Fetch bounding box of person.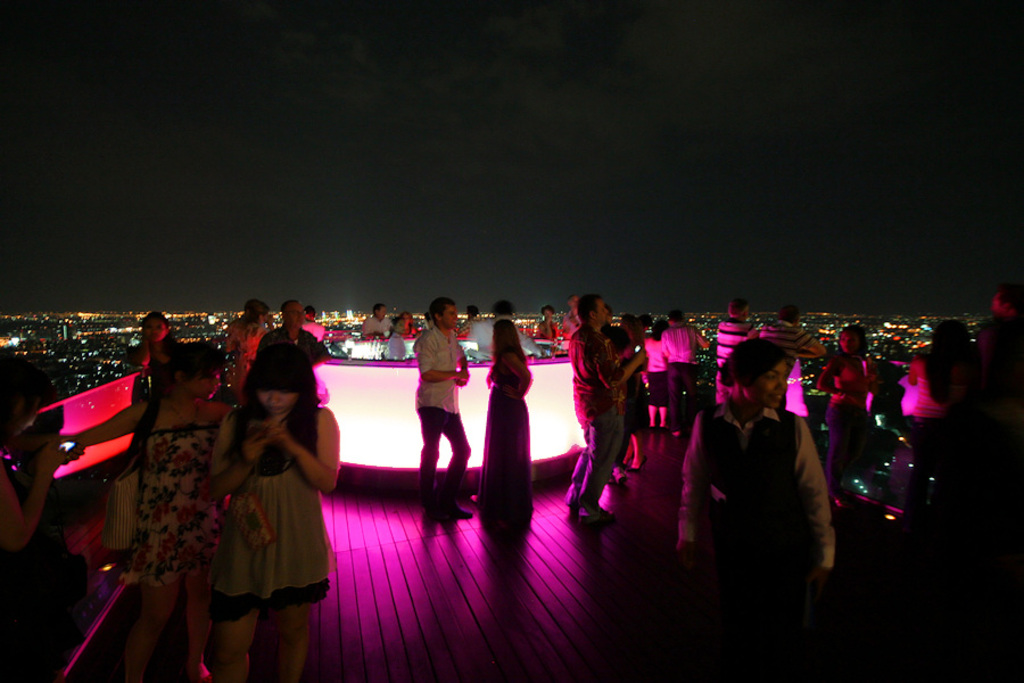
Bbox: BBox(572, 293, 647, 520).
